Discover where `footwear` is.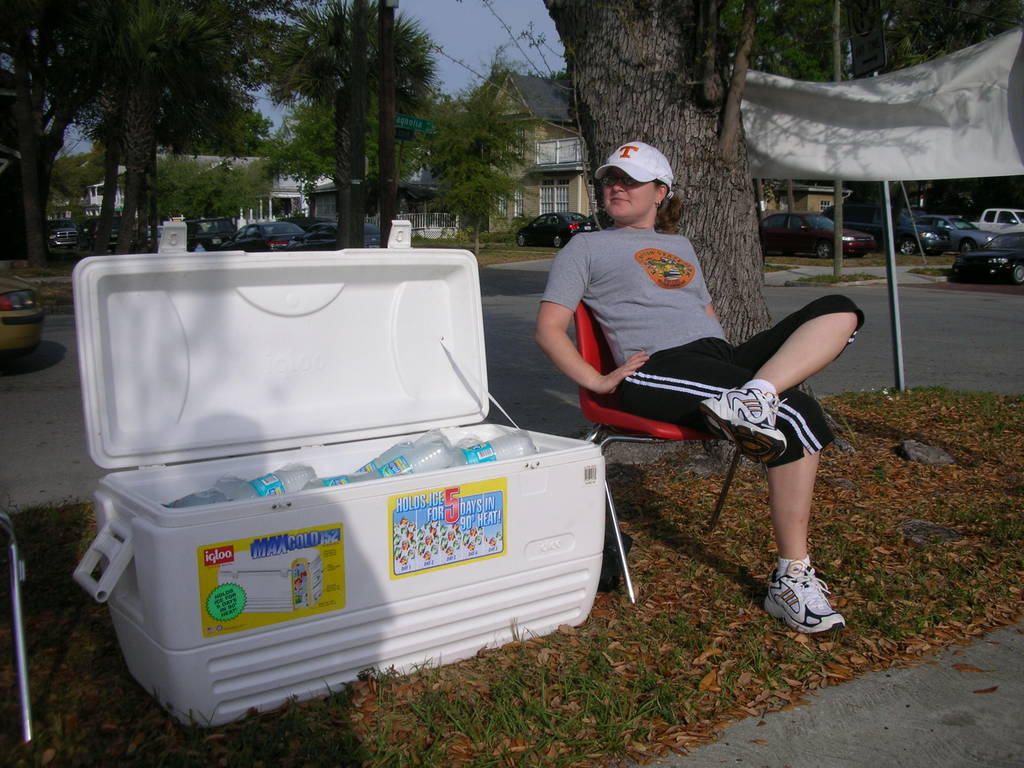
Discovered at [x1=701, y1=380, x2=792, y2=468].
